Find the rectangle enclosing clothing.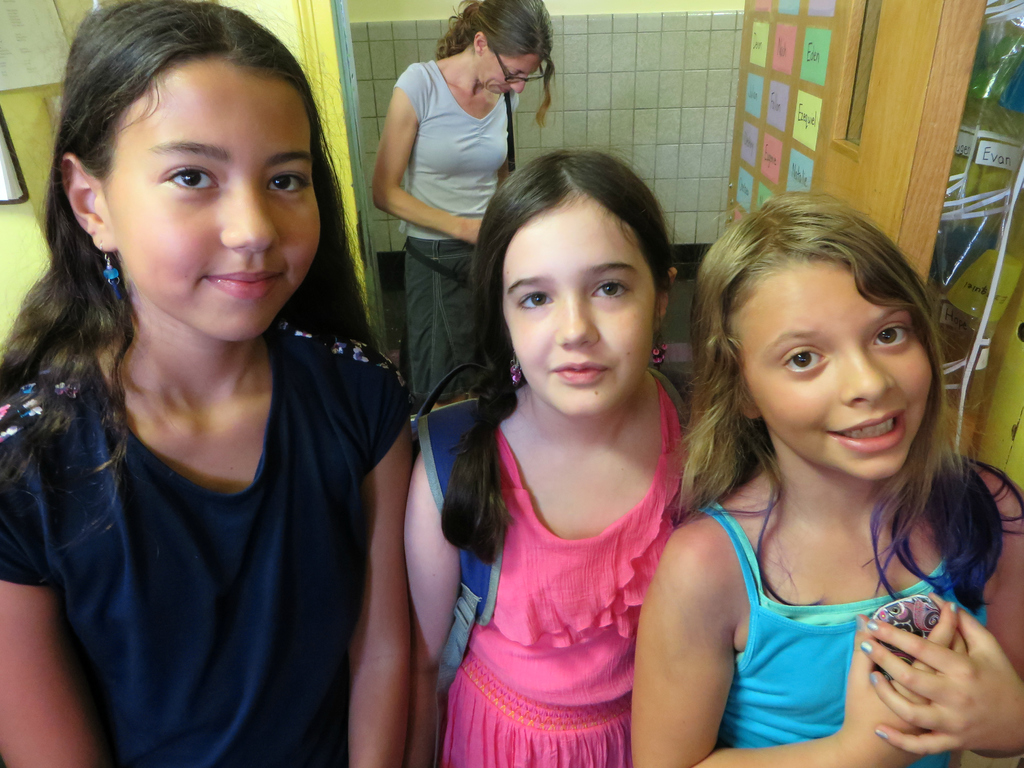
{"x1": 698, "y1": 451, "x2": 962, "y2": 767}.
